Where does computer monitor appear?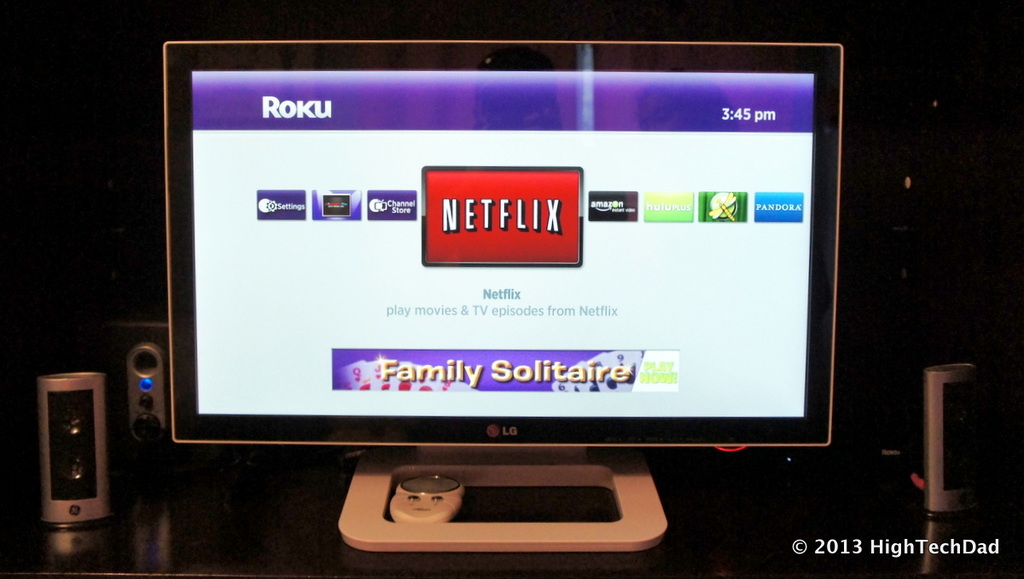
Appears at {"x1": 172, "y1": 42, "x2": 834, "y2": 507}.
